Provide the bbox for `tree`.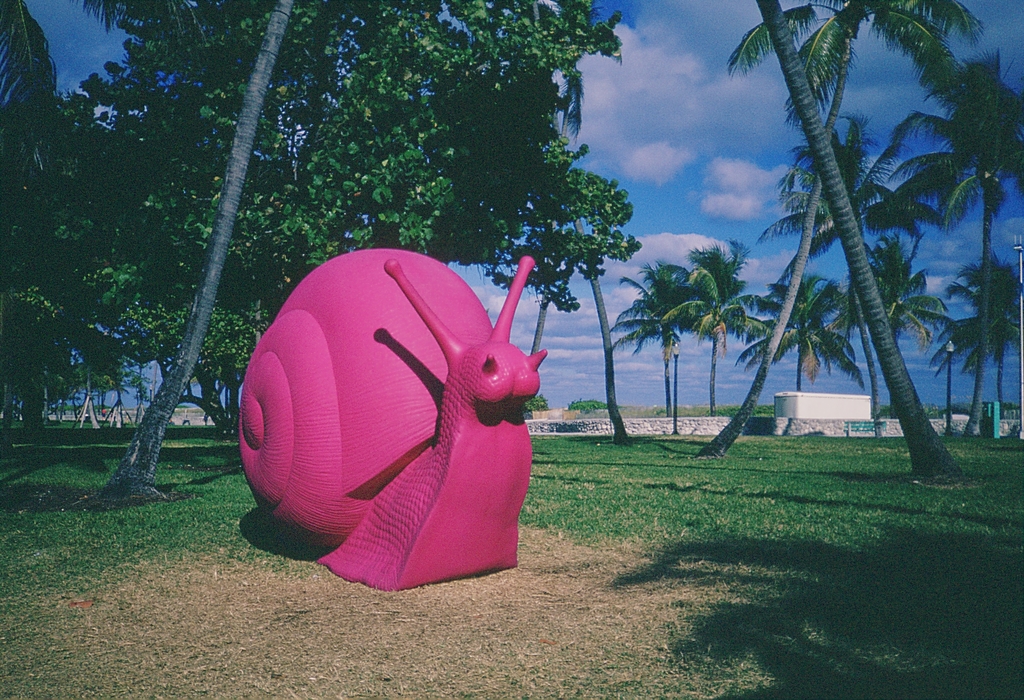
region(673, 265, 726, 416).
